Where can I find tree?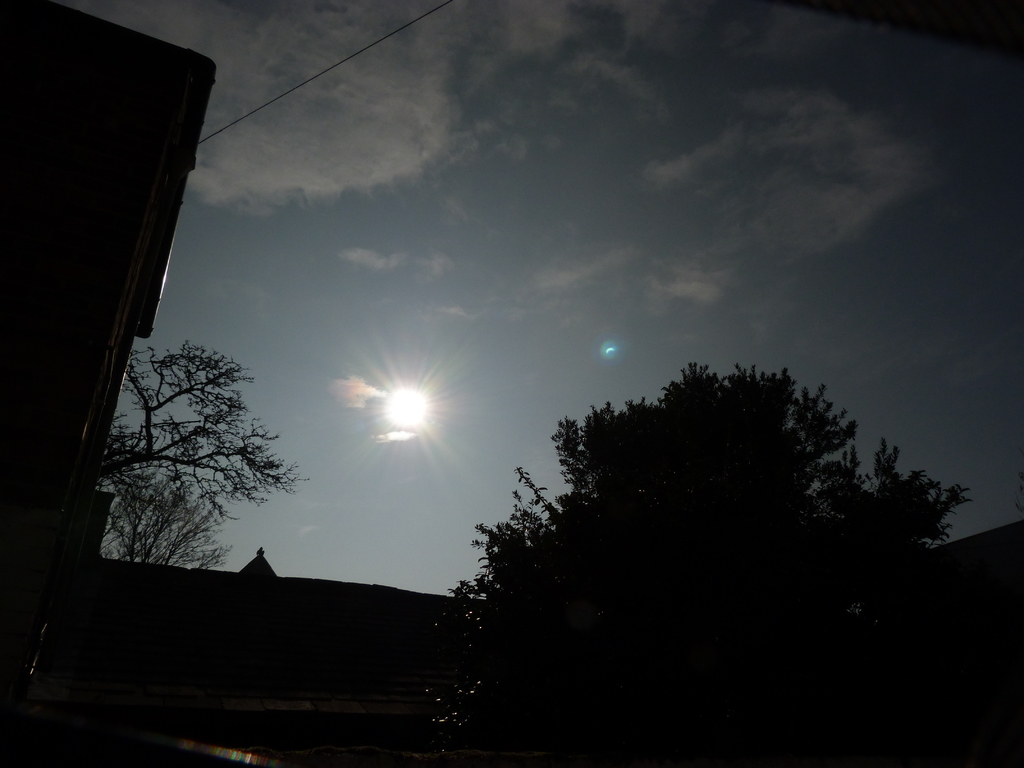
You can find it at 93, 340, 308, 569.
